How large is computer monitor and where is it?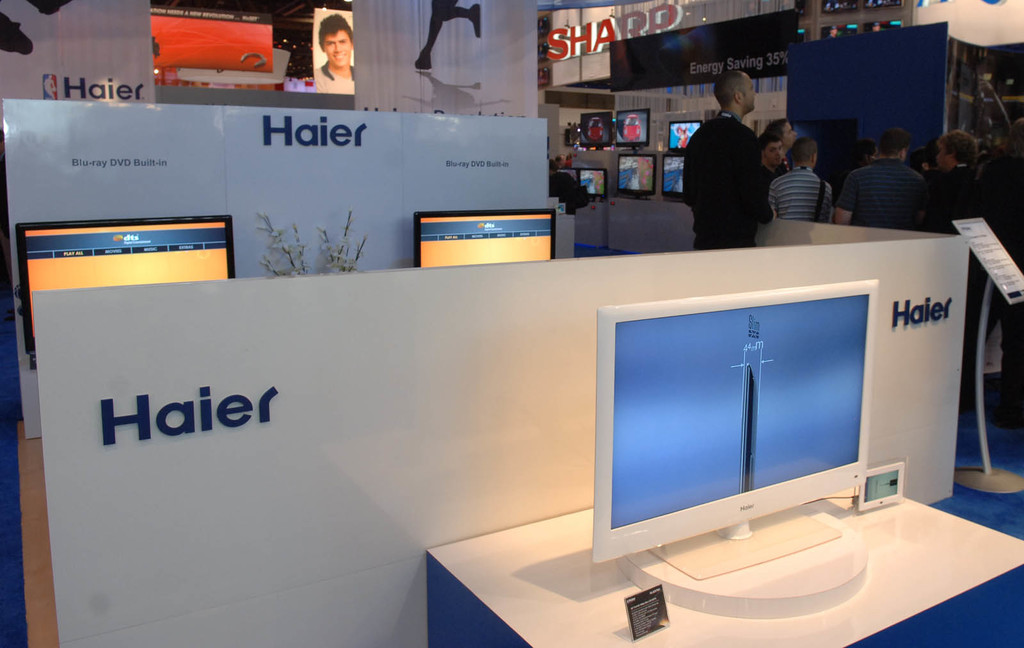
Bounding box: [578,281,902,574].
